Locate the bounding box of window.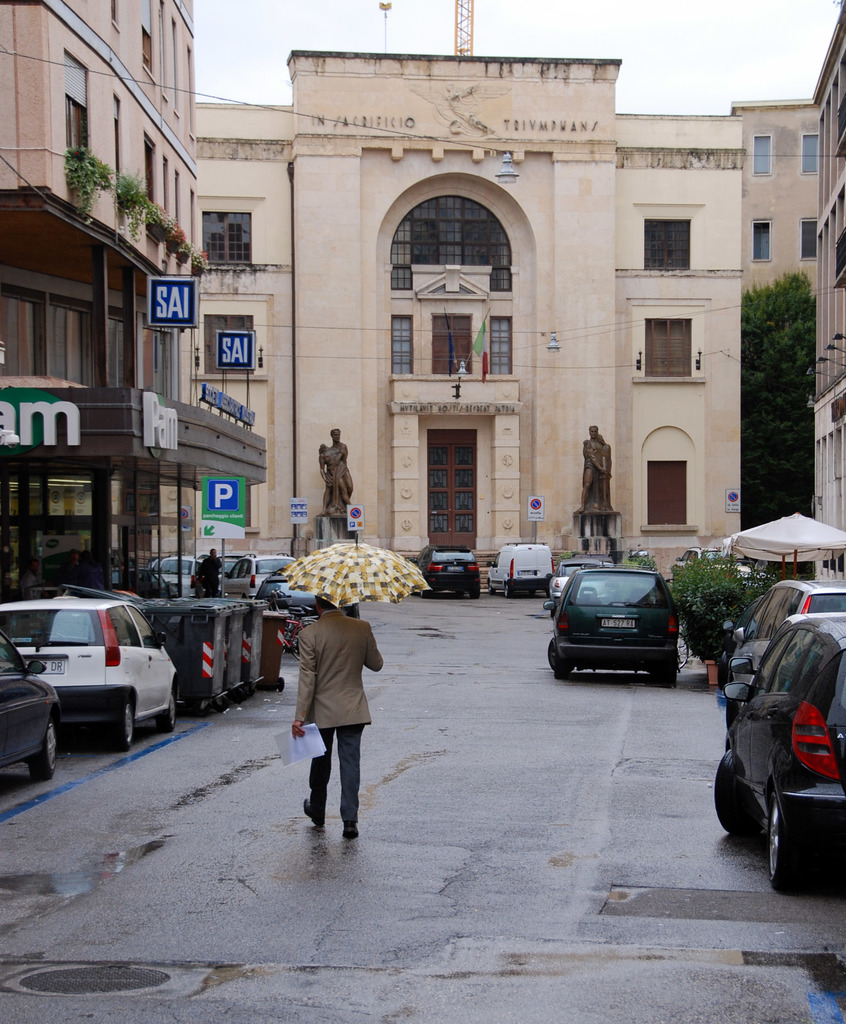
Bounding box: detection(202, 316, 258, 378).
